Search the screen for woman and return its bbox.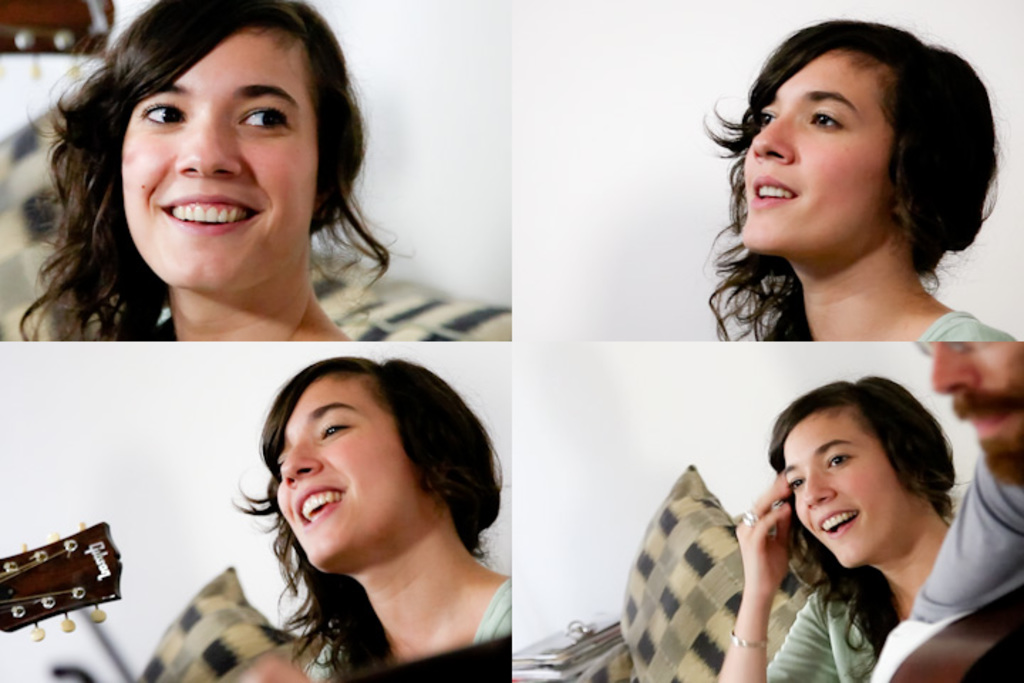
Found: [195, 356, 506, 682].
